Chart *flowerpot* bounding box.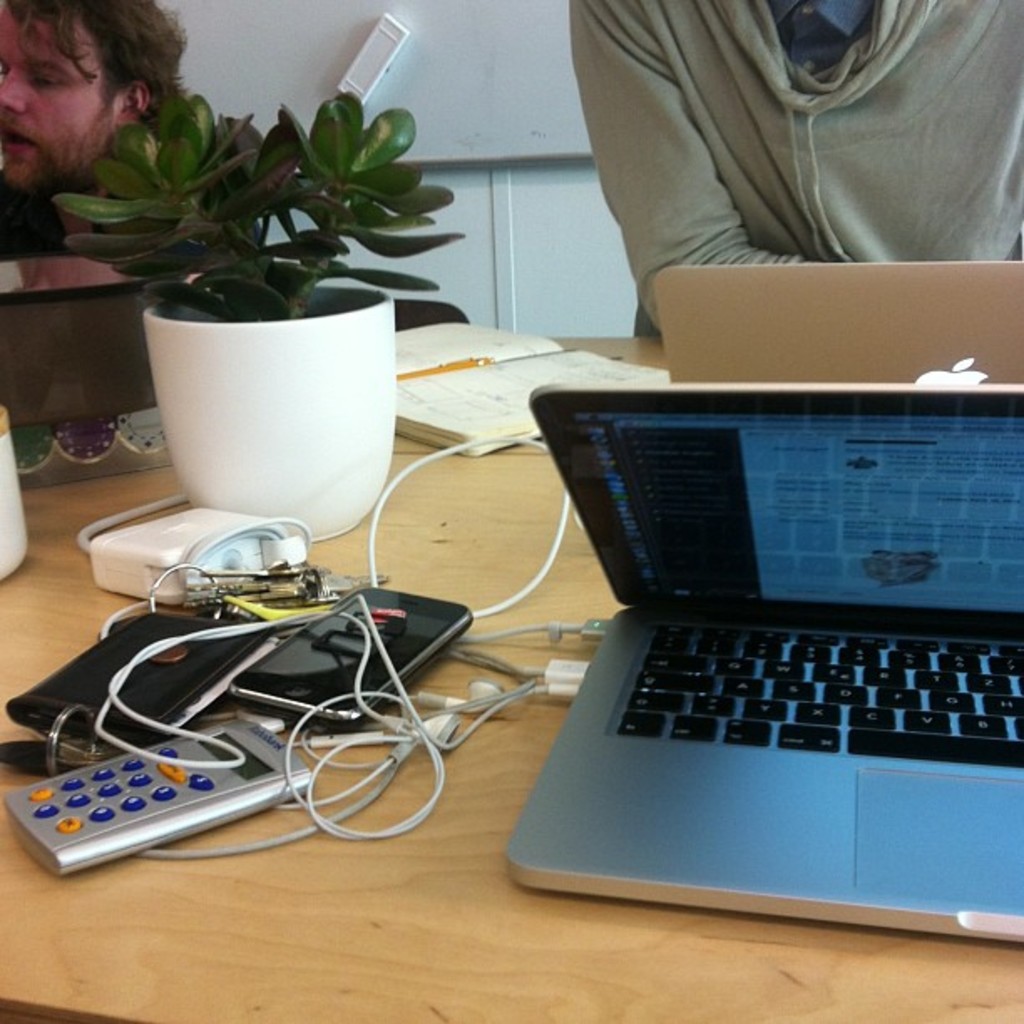
Charted: 129/244/397/532.
